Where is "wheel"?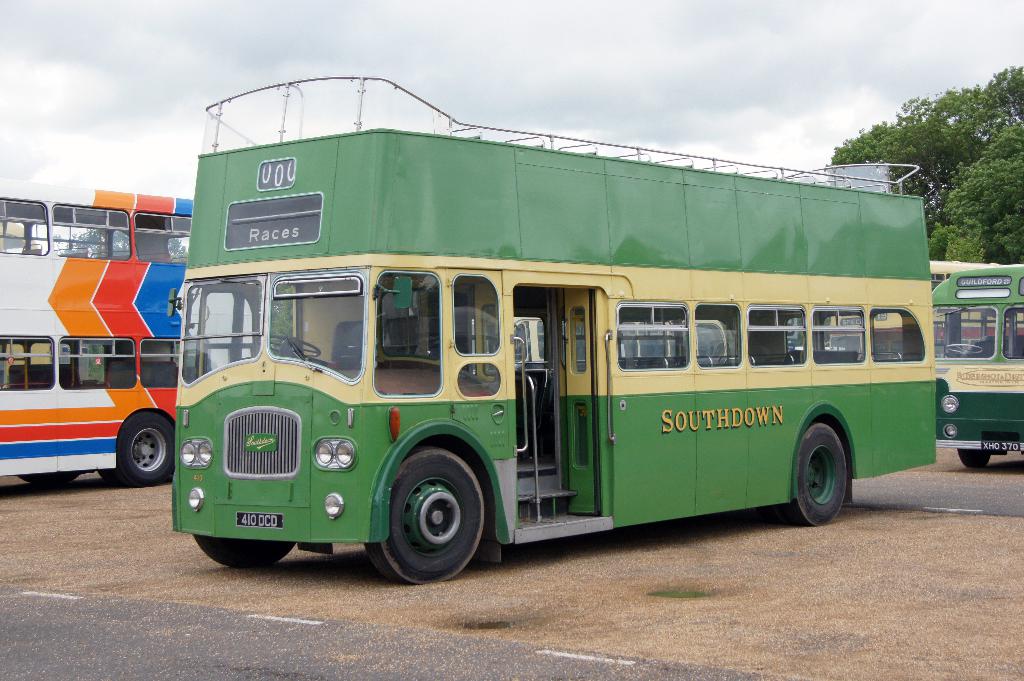
Rect(264, 330, 319, 360).
